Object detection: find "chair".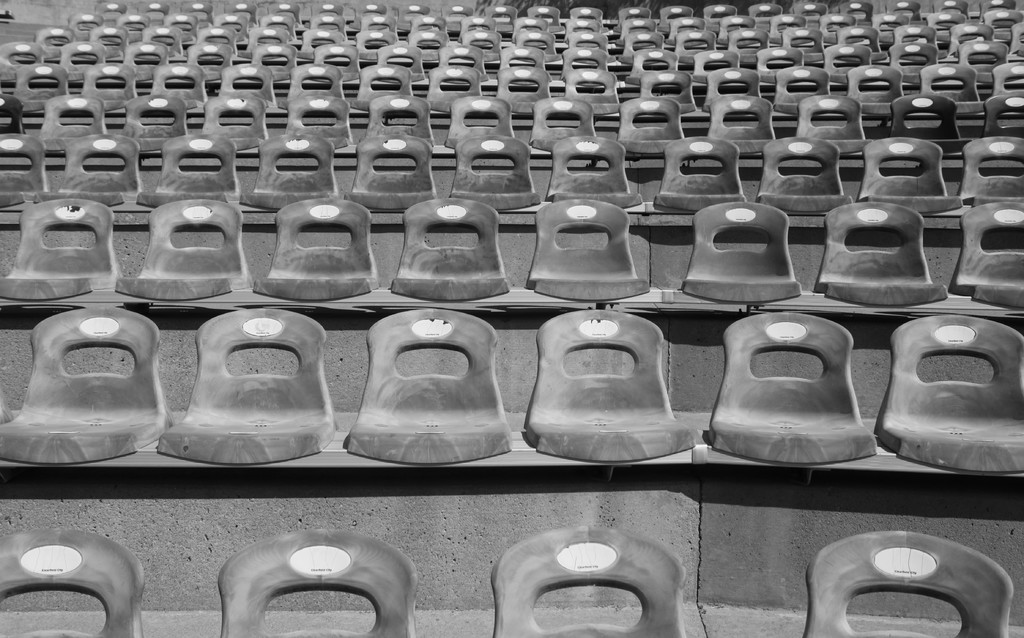
447:133:543:210.
